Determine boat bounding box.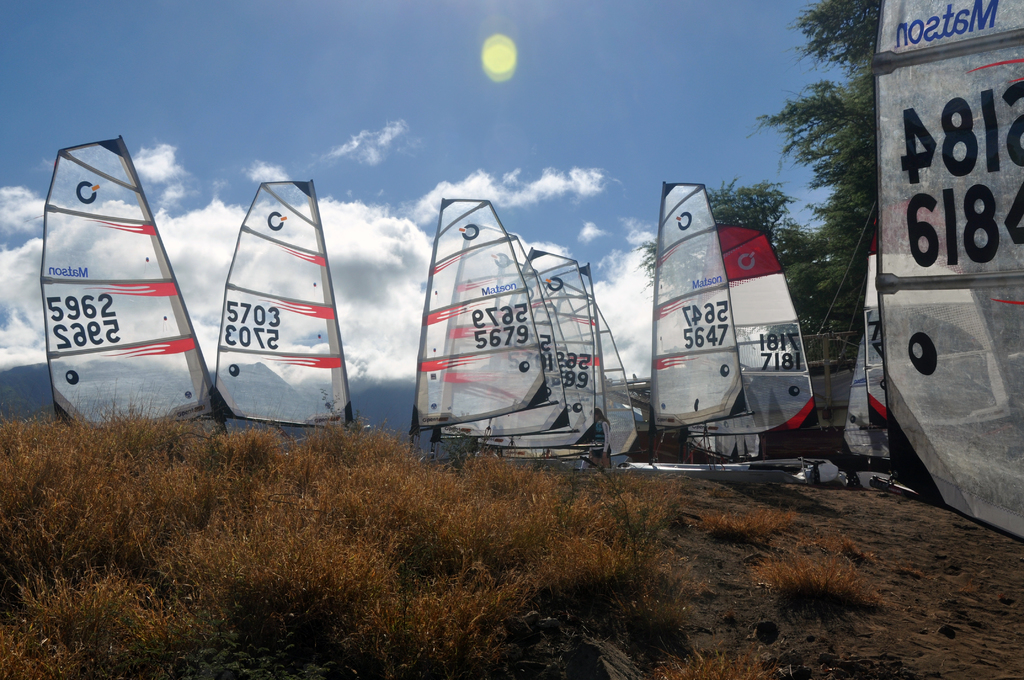
Determined: region(210, 175, 358, 441).
